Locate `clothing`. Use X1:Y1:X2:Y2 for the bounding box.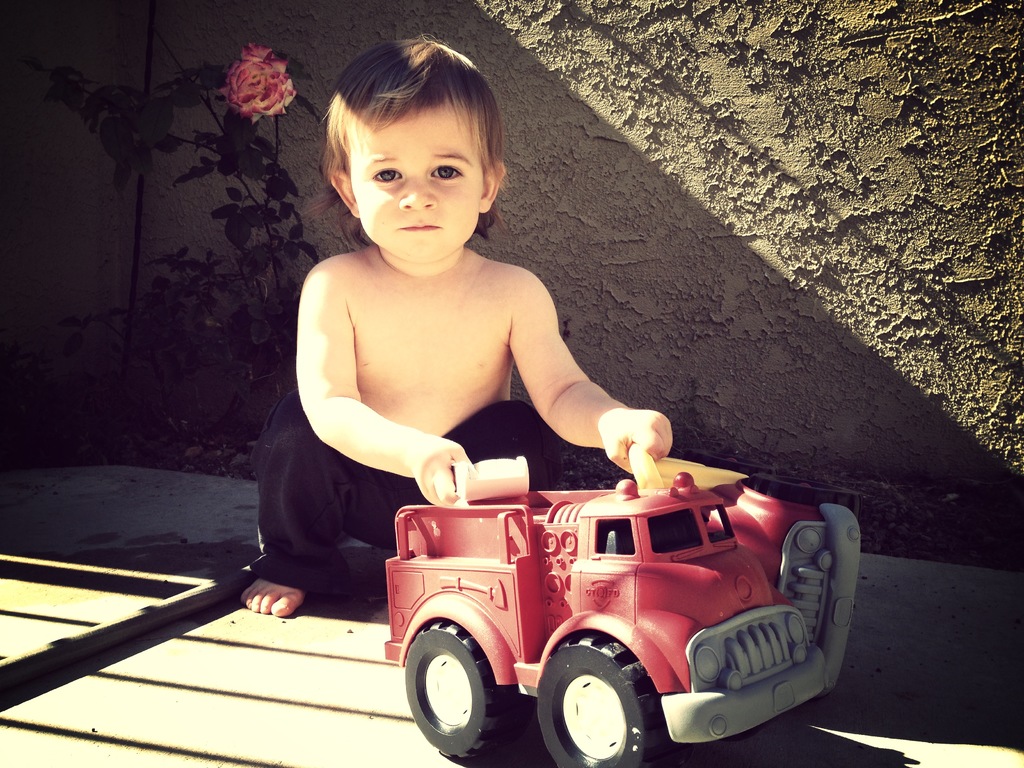
252:393:625:596.
